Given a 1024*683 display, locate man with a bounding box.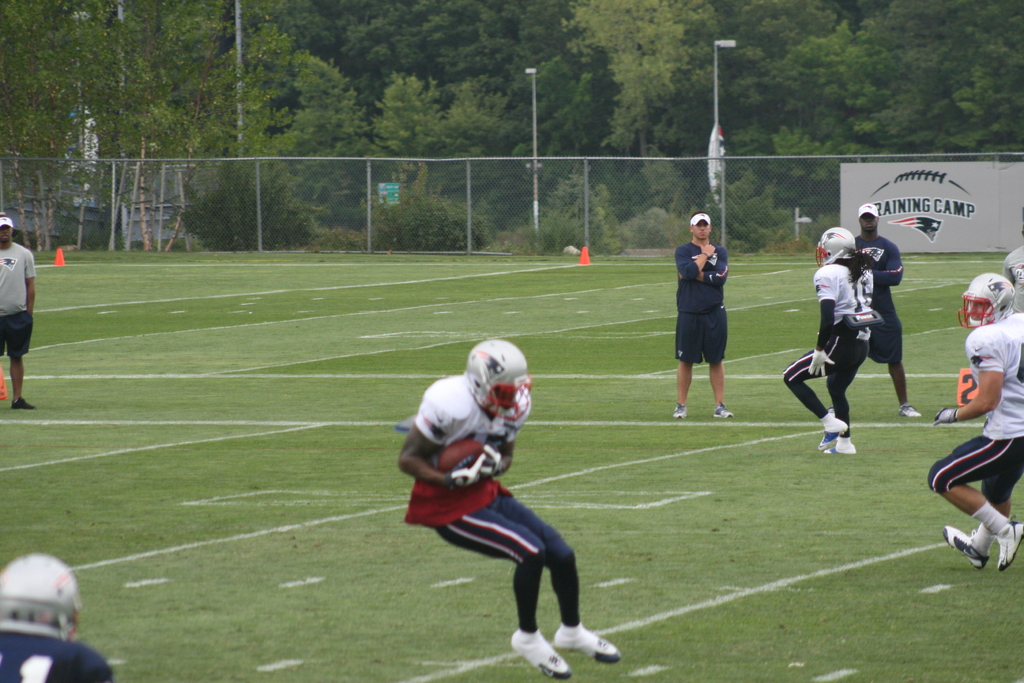
Located: l=671, t=209, r=744, b=418.
